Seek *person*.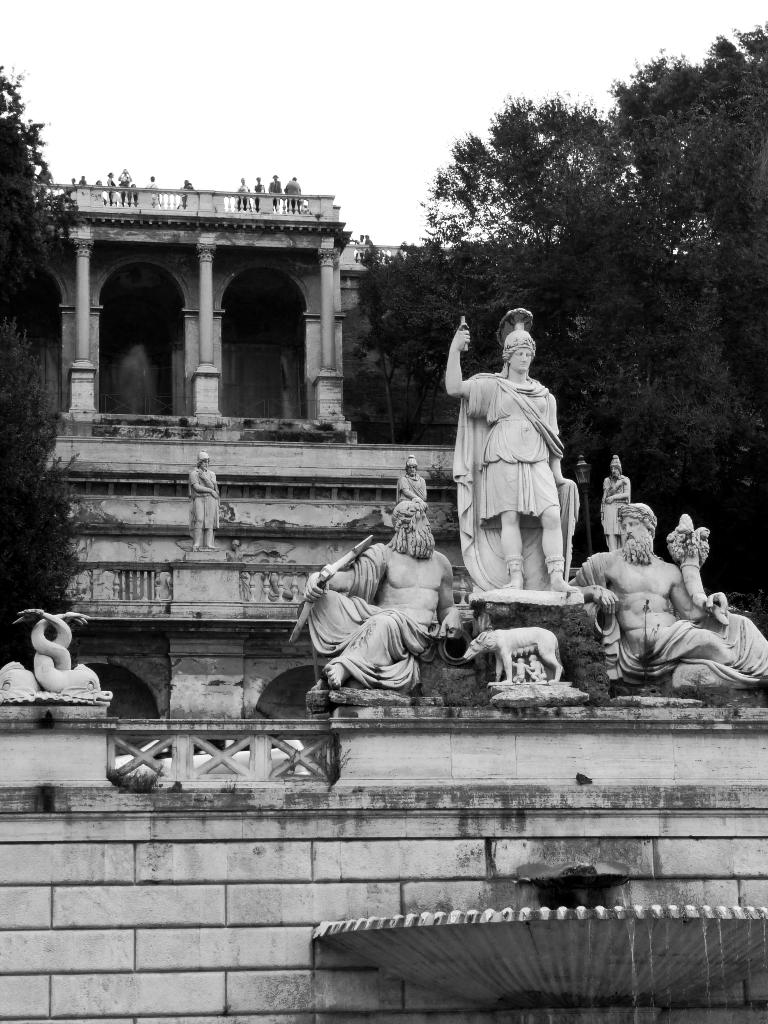
<region>396, 451, 424, 504</region>.
